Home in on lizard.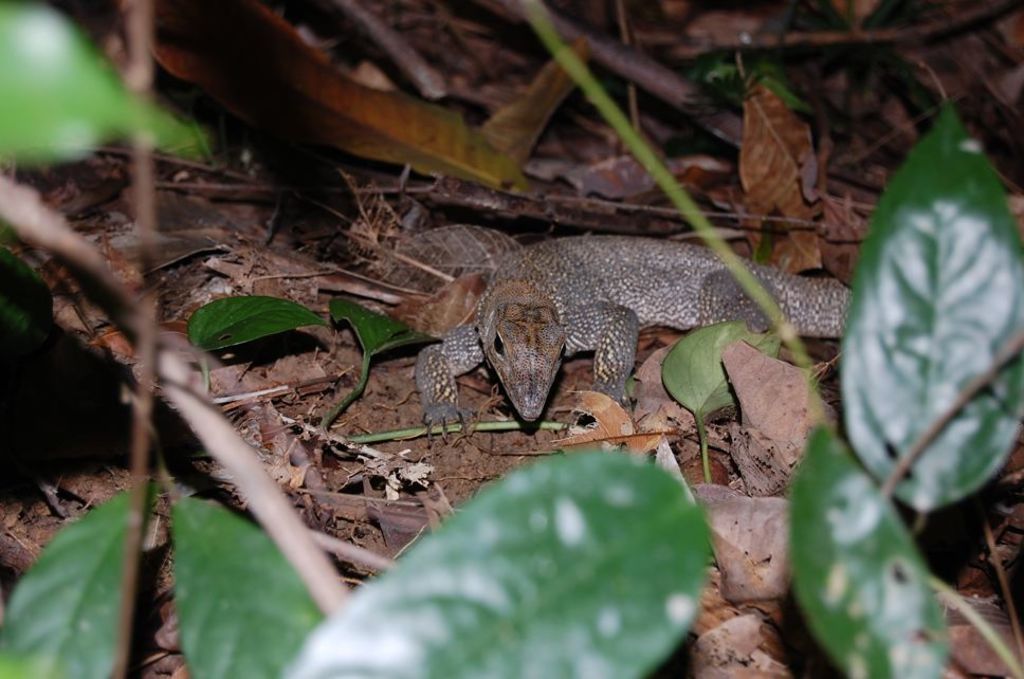
Homed in at [419,233,853,446].
